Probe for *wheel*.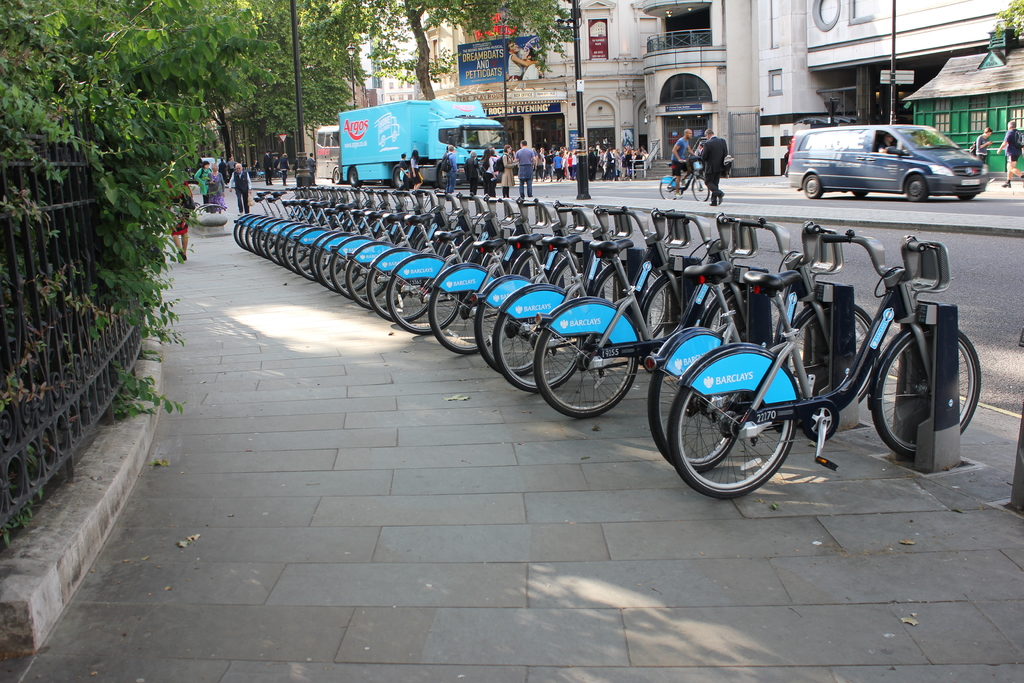
Probe result: 390:271:463:335.
